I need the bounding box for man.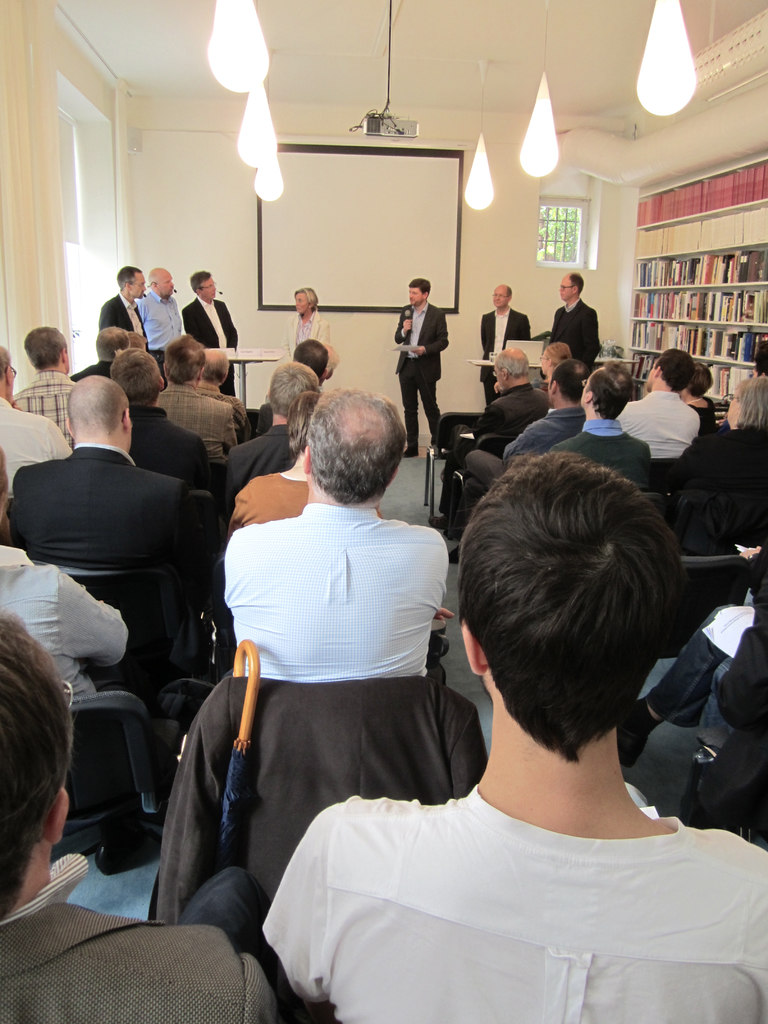
Here it is: bbox(614, 335, 713, 461).
